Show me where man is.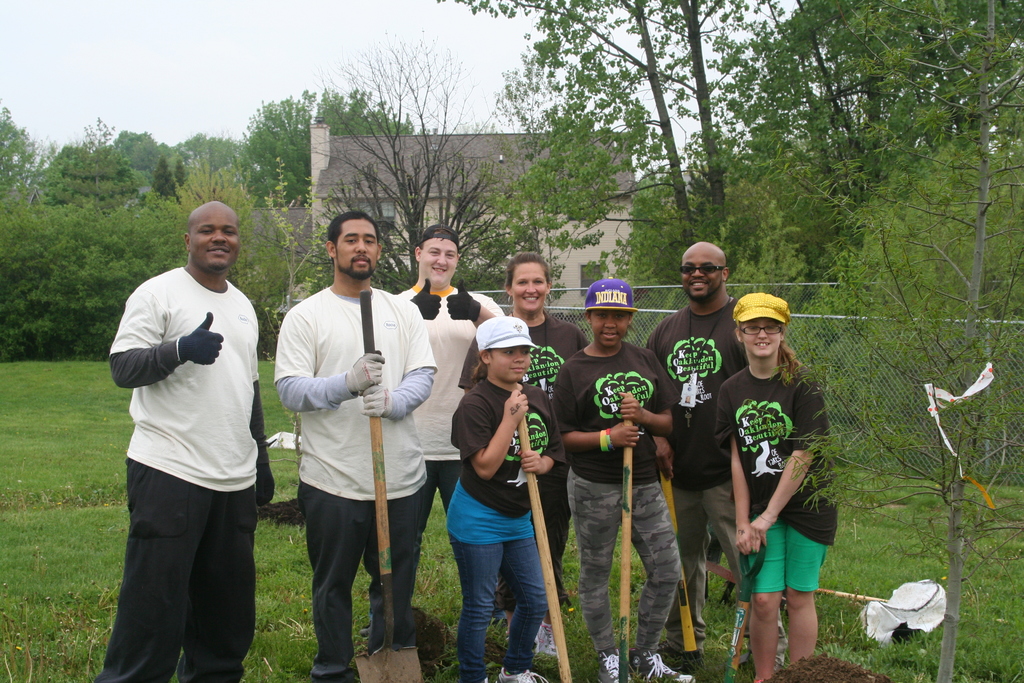
man is at [99,200,280,675].
